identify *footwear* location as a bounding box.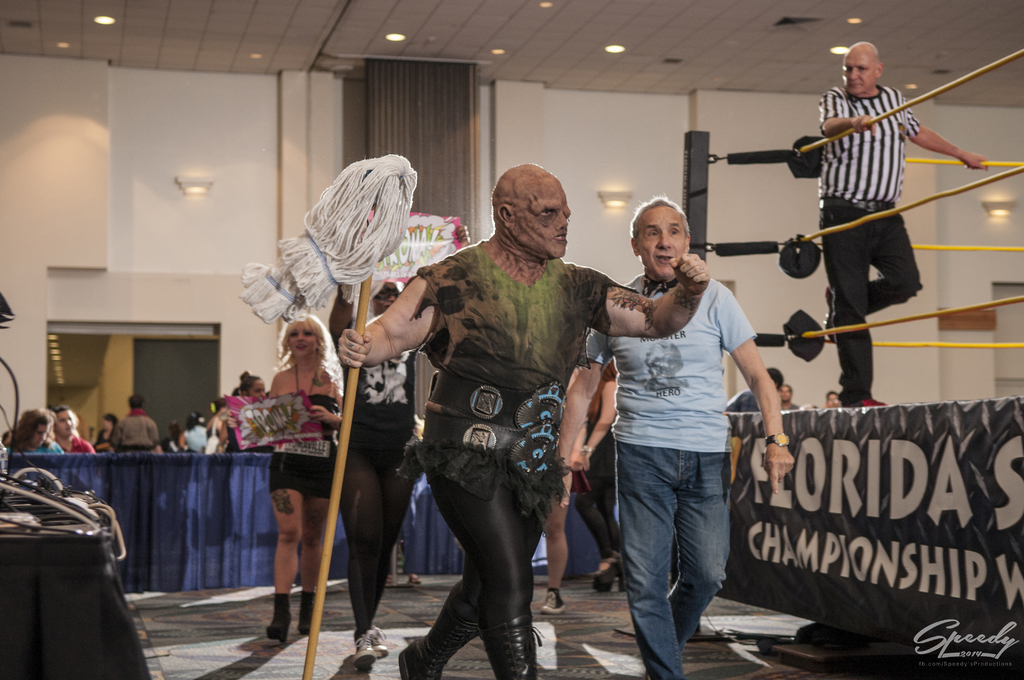
bbox(365, 625, 390, 660).
